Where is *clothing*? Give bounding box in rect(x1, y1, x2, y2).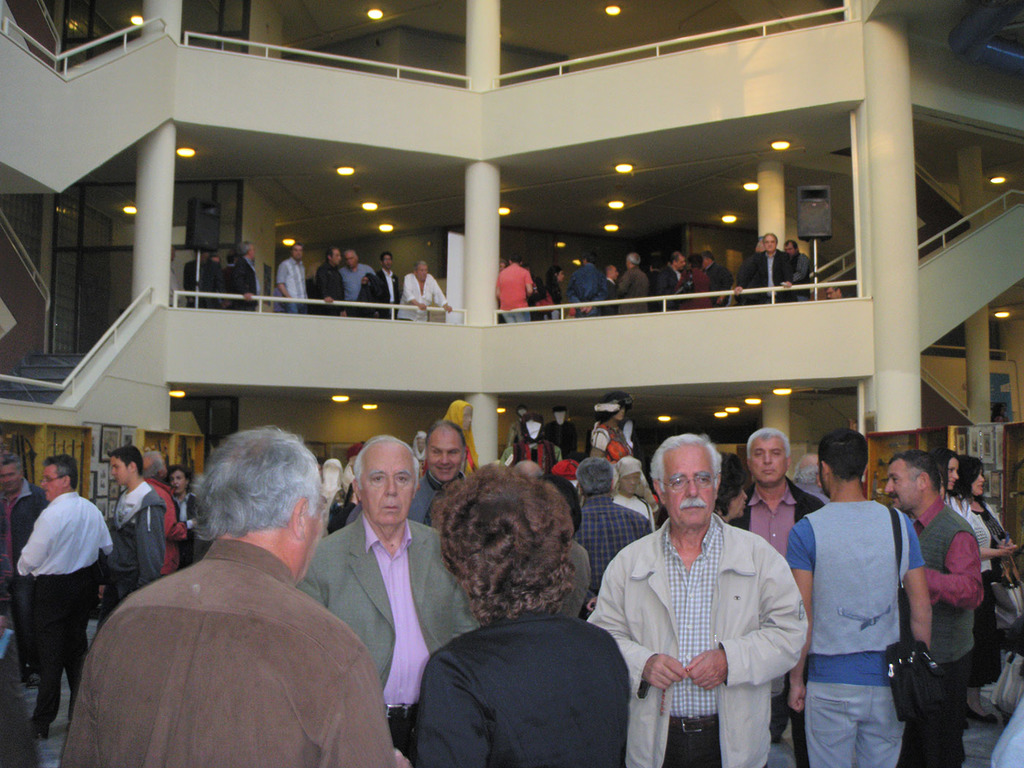
rect(911, 505, 982, 767).
